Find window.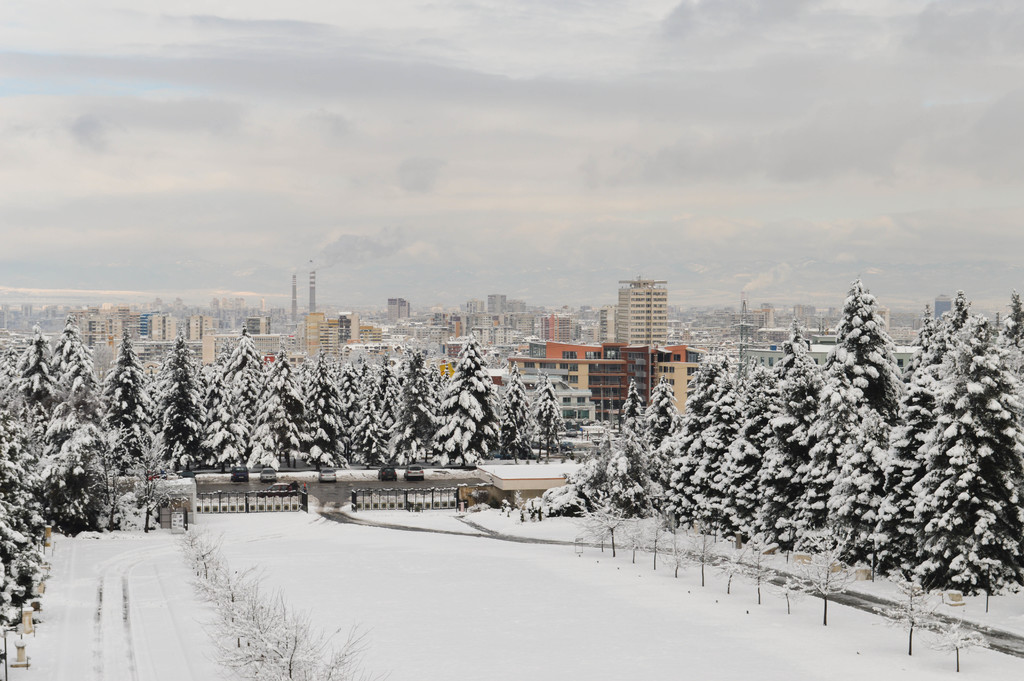
x1=563, y1=399, x2=570, y2=402.
